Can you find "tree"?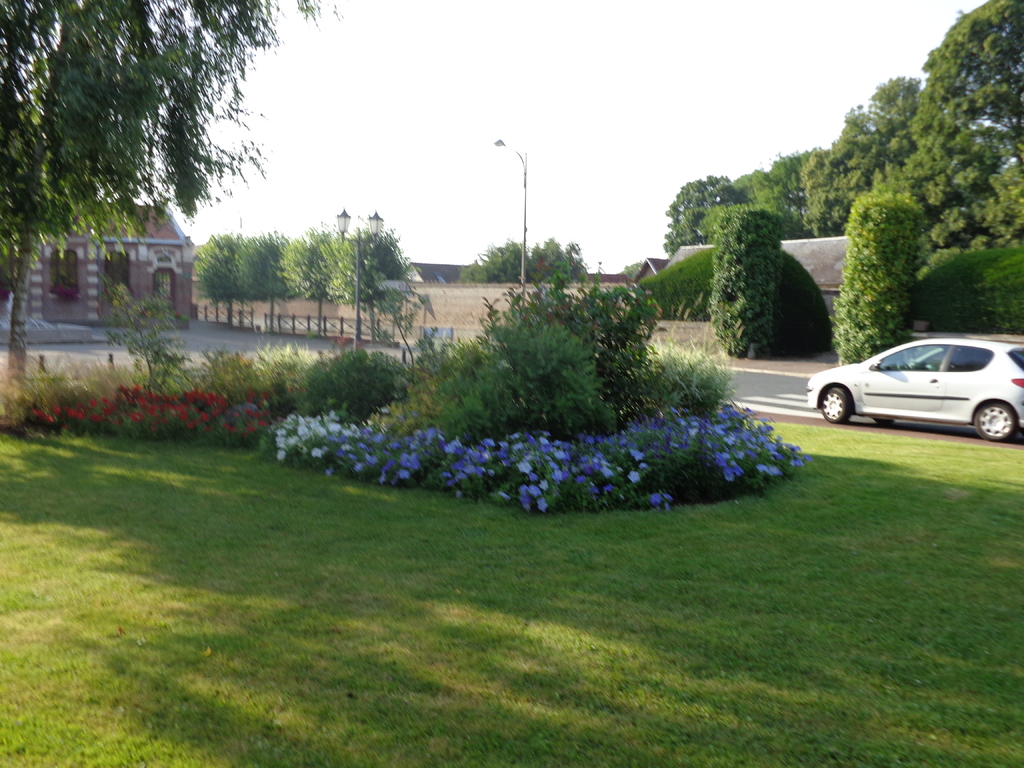
Yes, bounding box: <bbox>879, 67, 925, 138</bbox>.
